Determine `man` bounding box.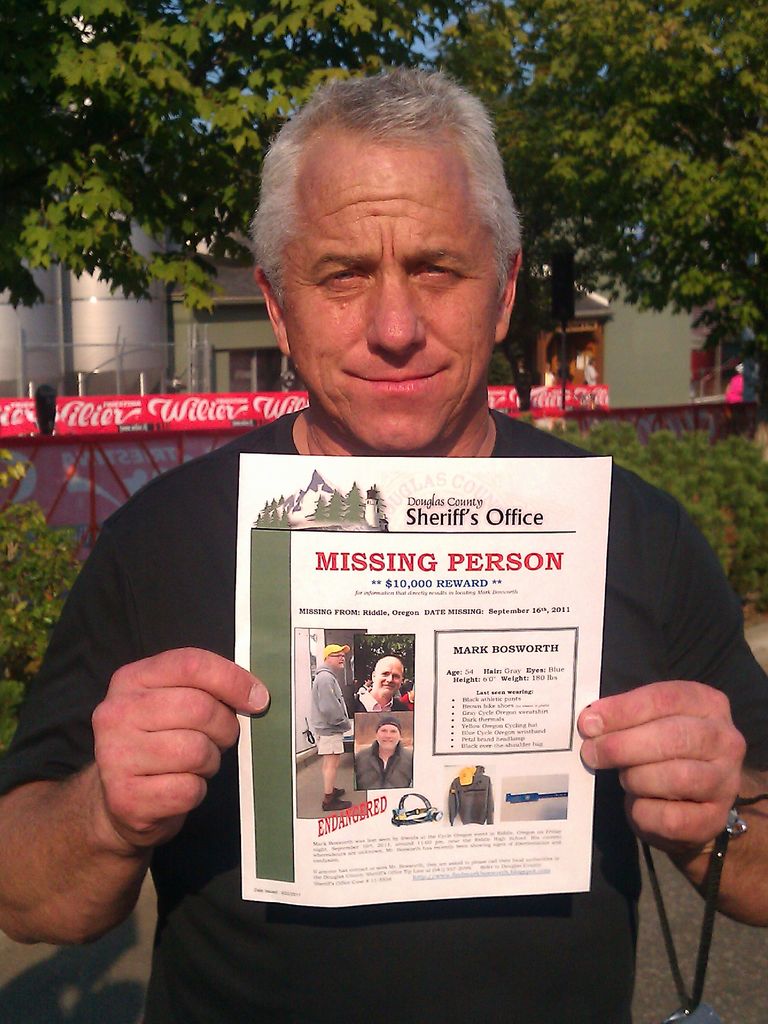
Determined: <region>0, 61, 767, 1023</region>.
